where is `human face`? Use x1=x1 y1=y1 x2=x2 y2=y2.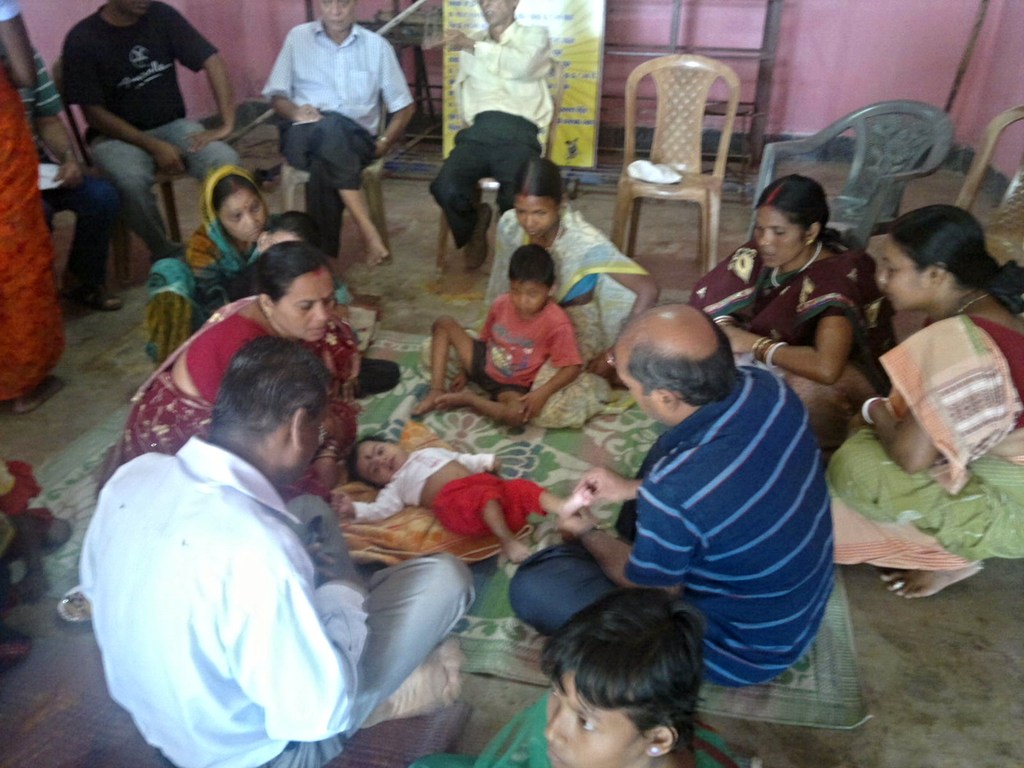
x1=534 y1=660 x2=657 y2=767.
